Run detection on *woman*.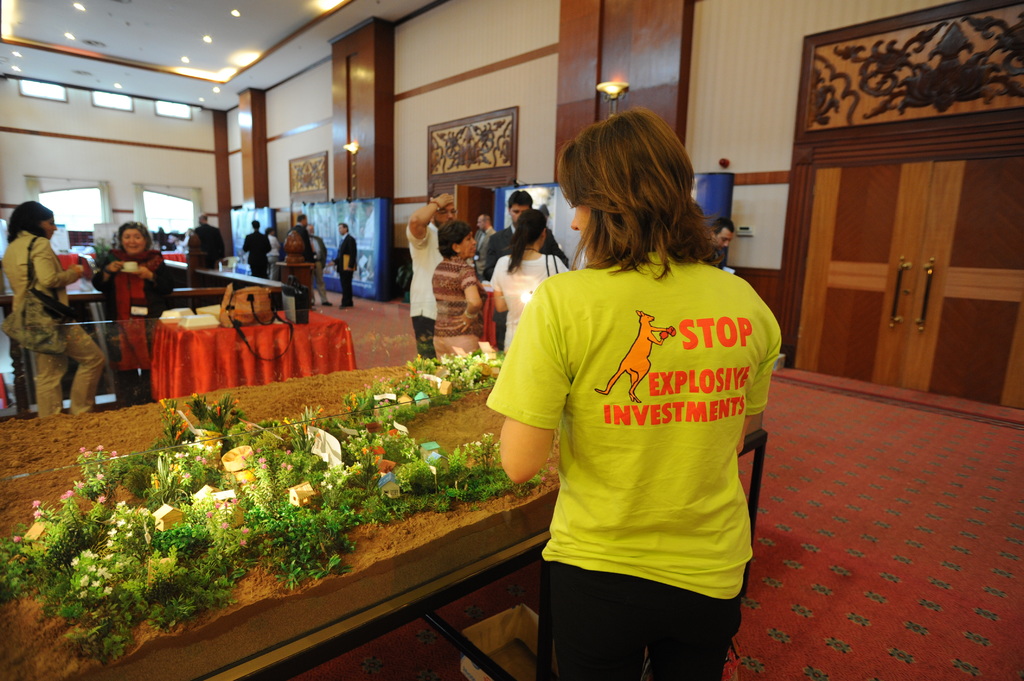
Result: [left=487, top=209, right=572, bottom=361].
